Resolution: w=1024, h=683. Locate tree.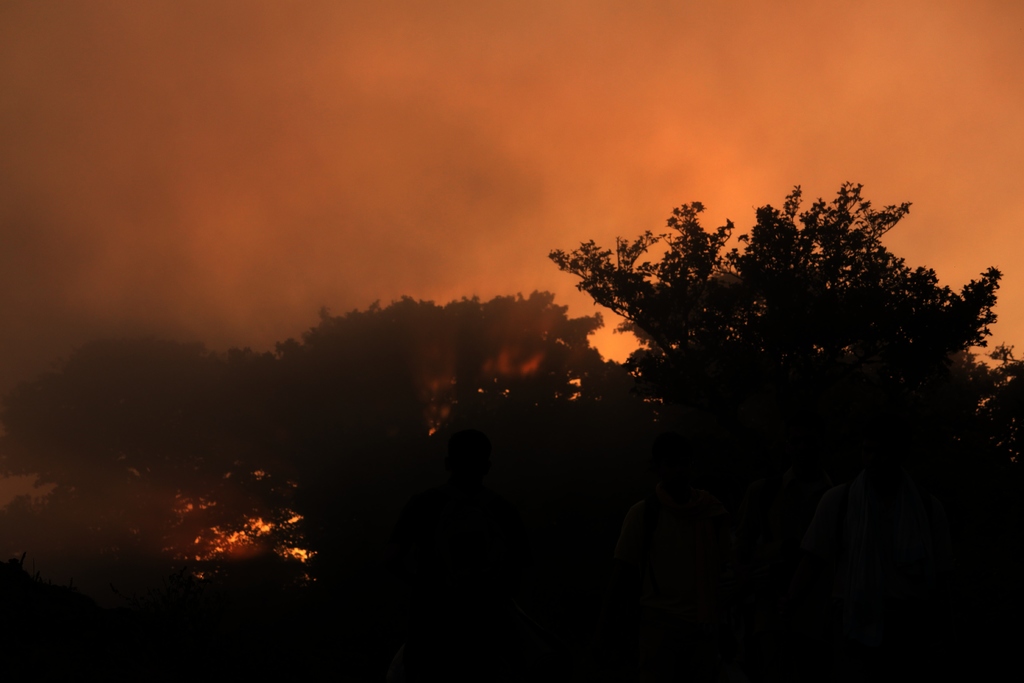
529 173 1000 458.
